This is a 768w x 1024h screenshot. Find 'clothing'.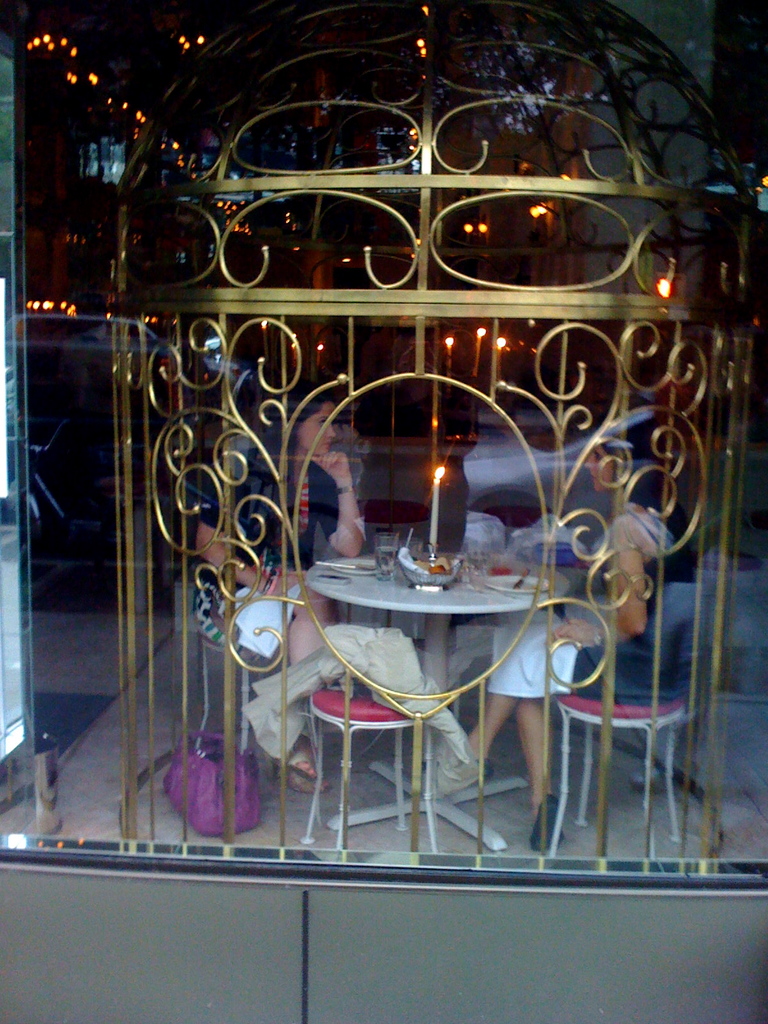
Bounding box: 194,444,344,578.
